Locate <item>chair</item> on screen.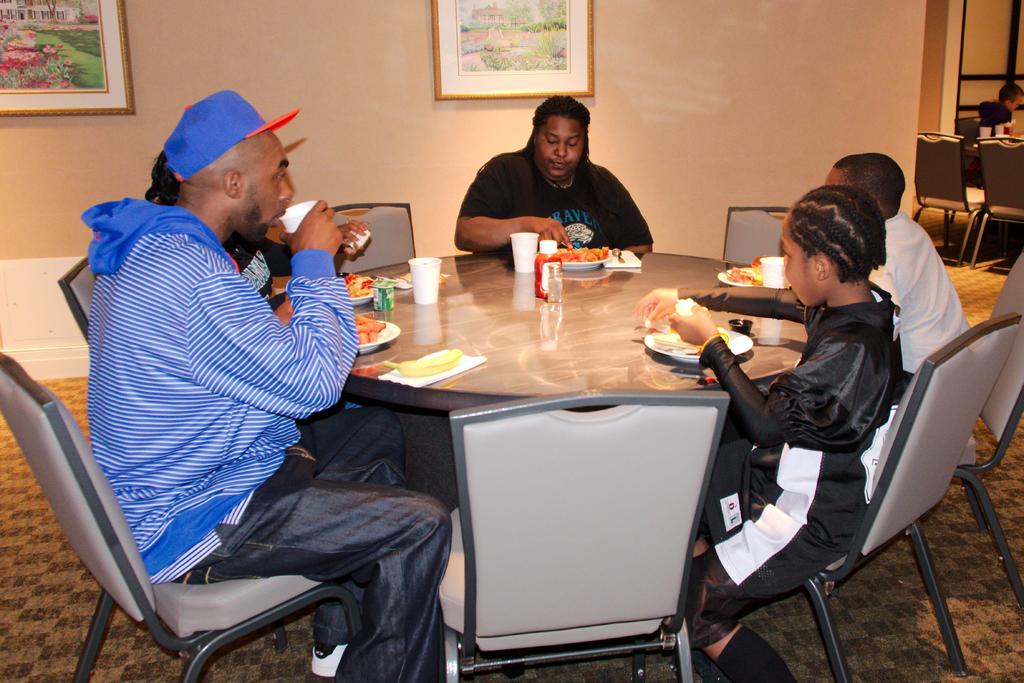
On screen at x1=0, y1=352, x2=370, y2=682.
